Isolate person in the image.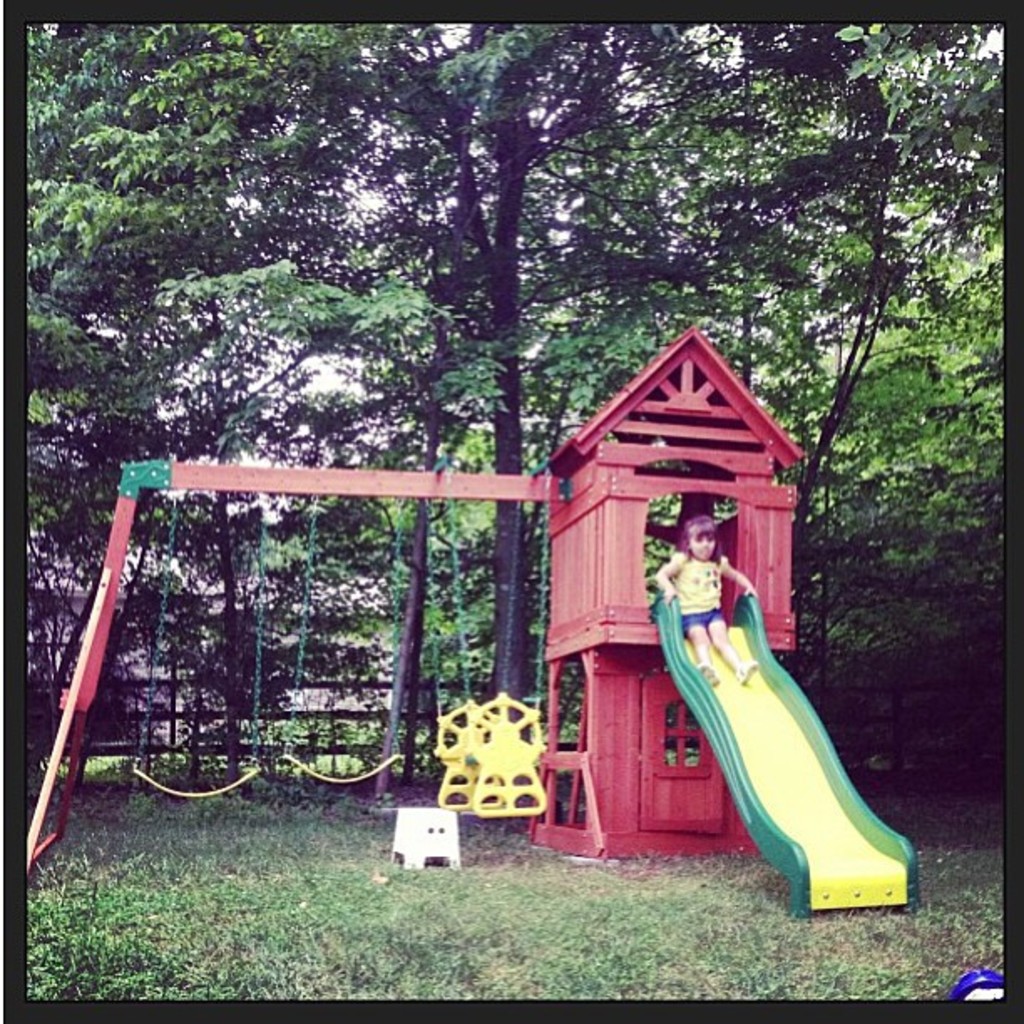
Isolated region: [668, 522, 765, 723].
